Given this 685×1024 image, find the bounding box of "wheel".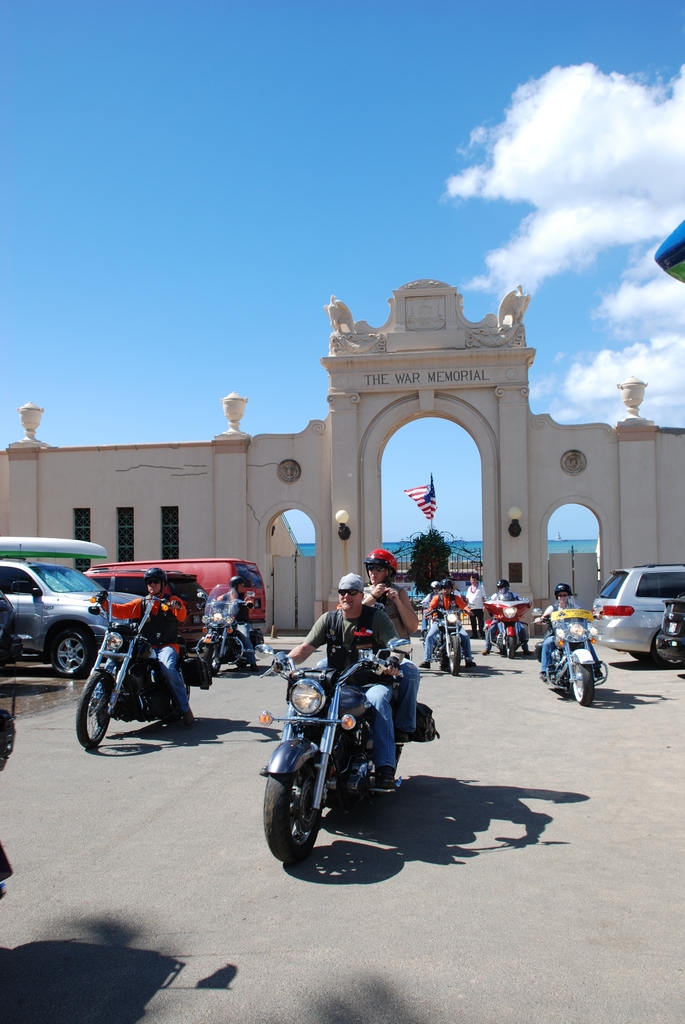
x1=257 y1=763 x2=325 y2=871.
